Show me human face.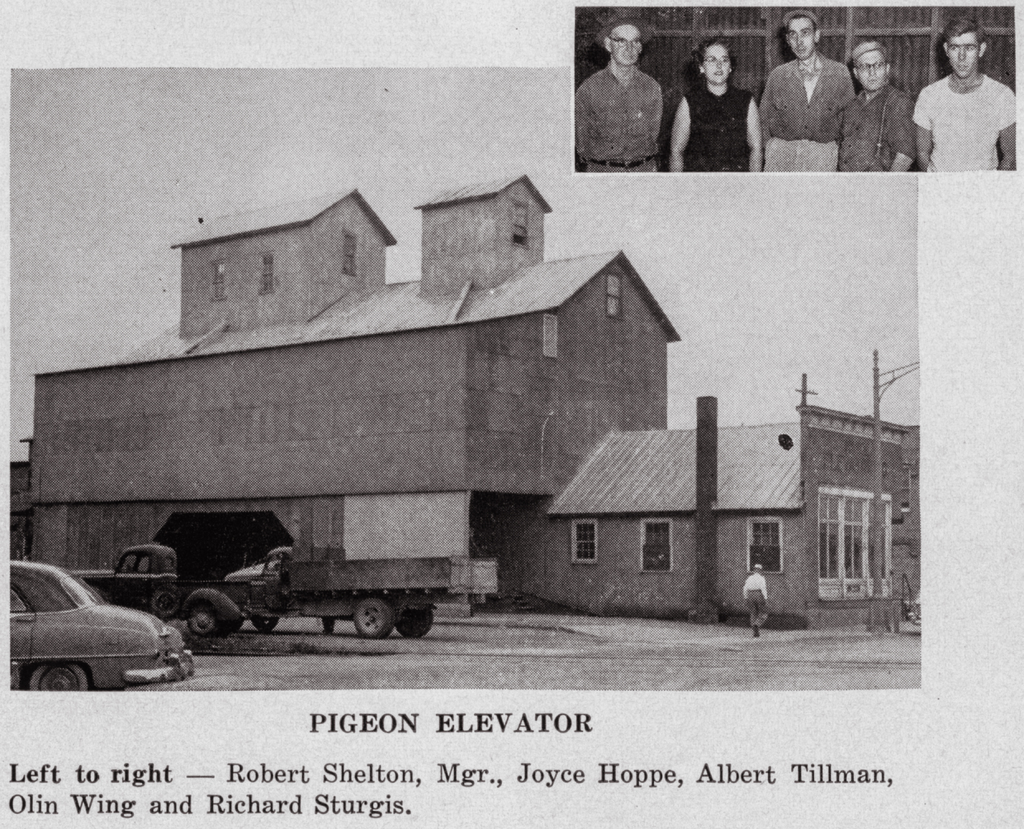
human face is here: {"x1": 787, "y1": 21, "x2": 815, "y2": 60}.
